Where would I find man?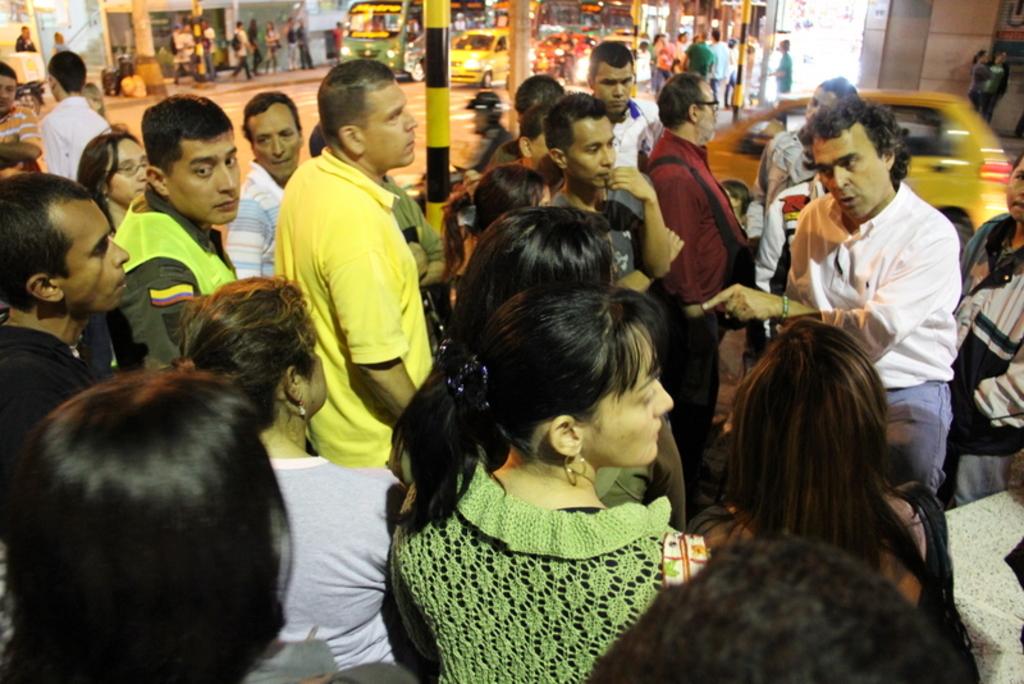
At [745,161,836,352].
